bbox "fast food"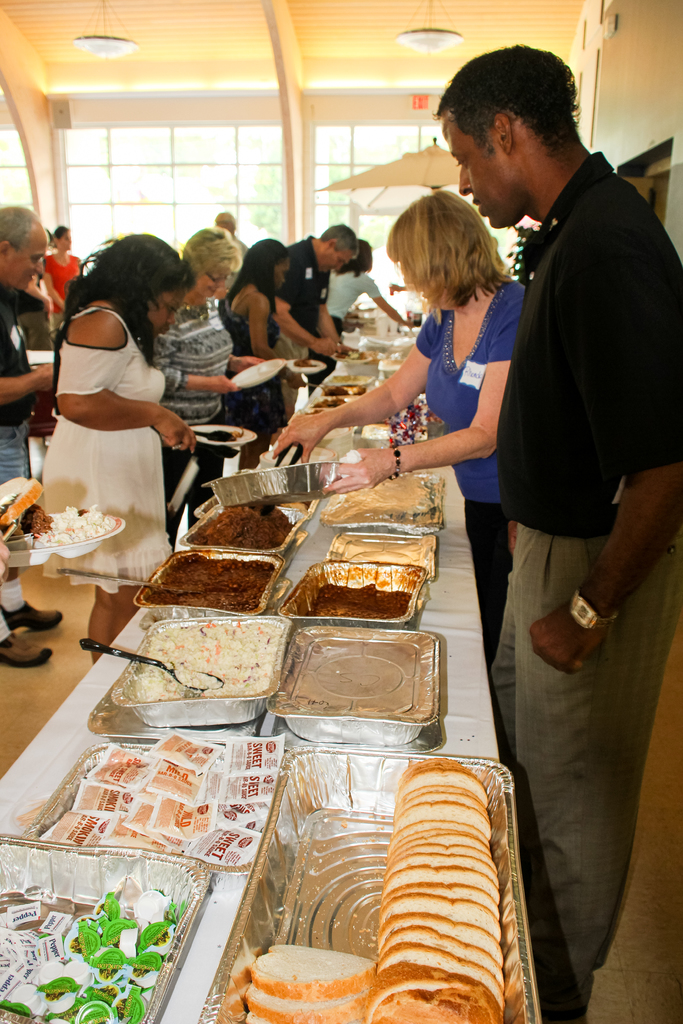
242 941 381 1002
